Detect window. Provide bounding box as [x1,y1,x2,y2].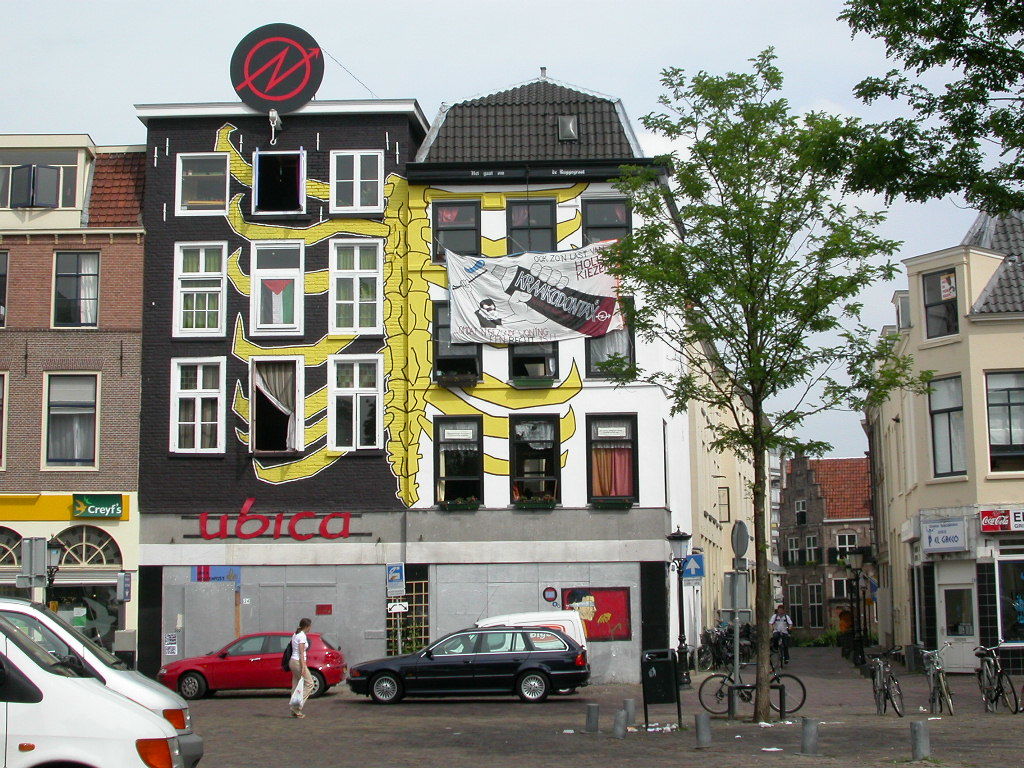
[783,587,805,625].
